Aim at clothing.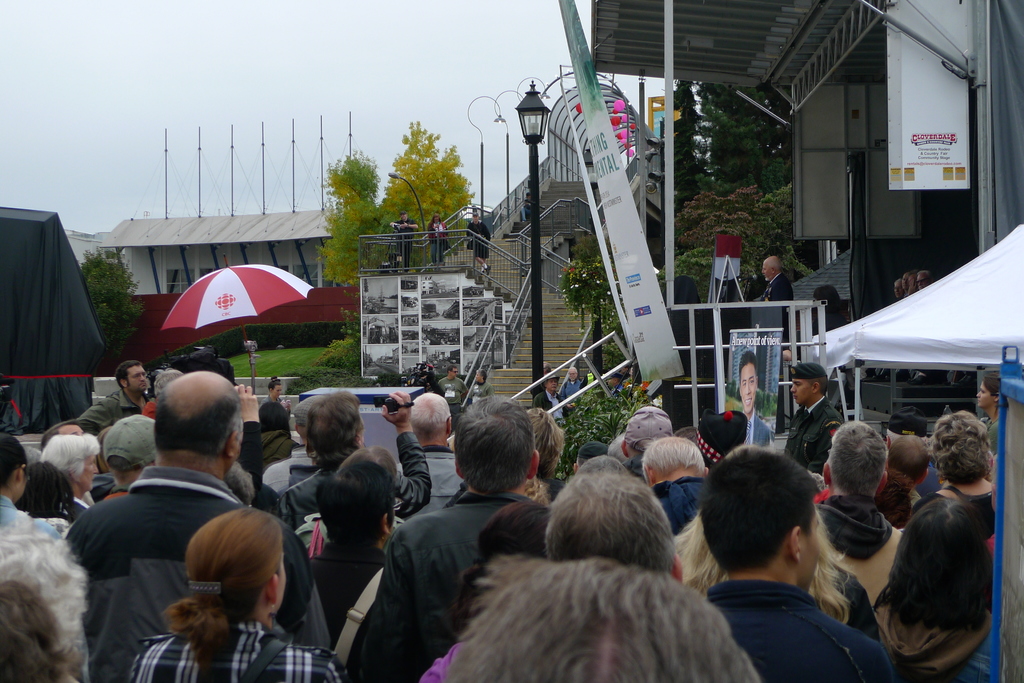
Aimed at region(666, 479, 703, 536).
